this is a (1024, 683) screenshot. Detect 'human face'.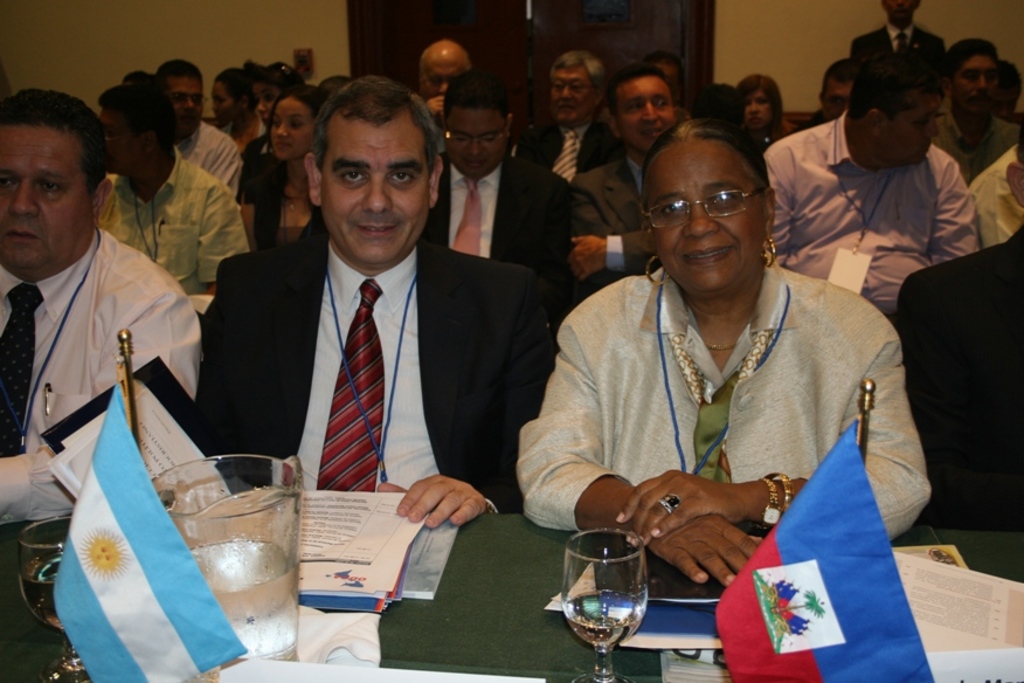
(209,81,234,132).
